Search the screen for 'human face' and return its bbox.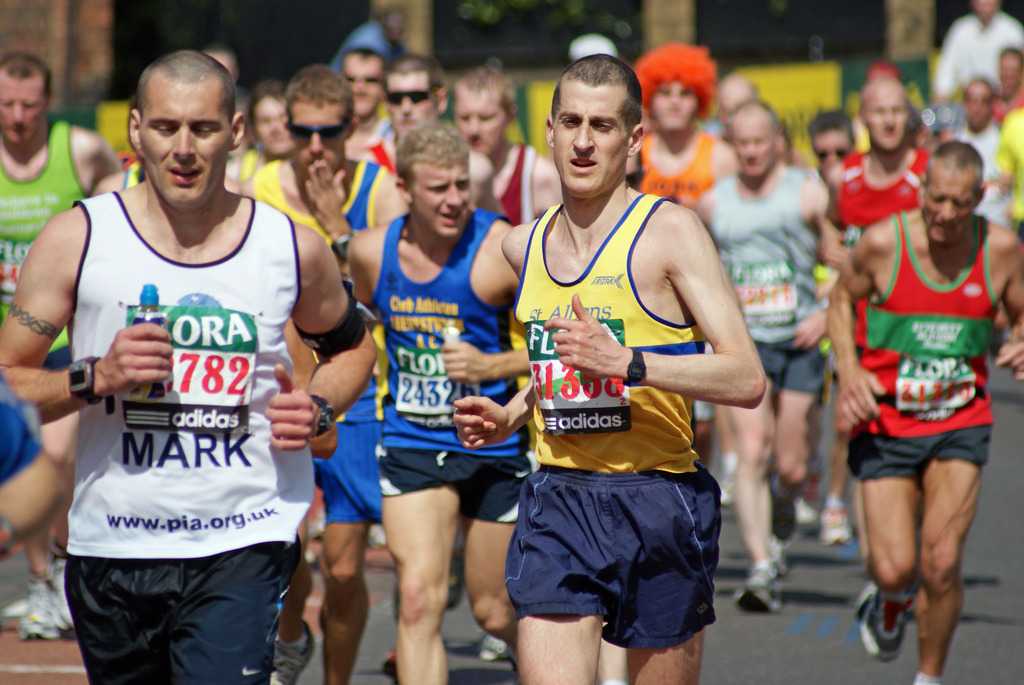
Found: bbox(926, 175, 975, 242).
